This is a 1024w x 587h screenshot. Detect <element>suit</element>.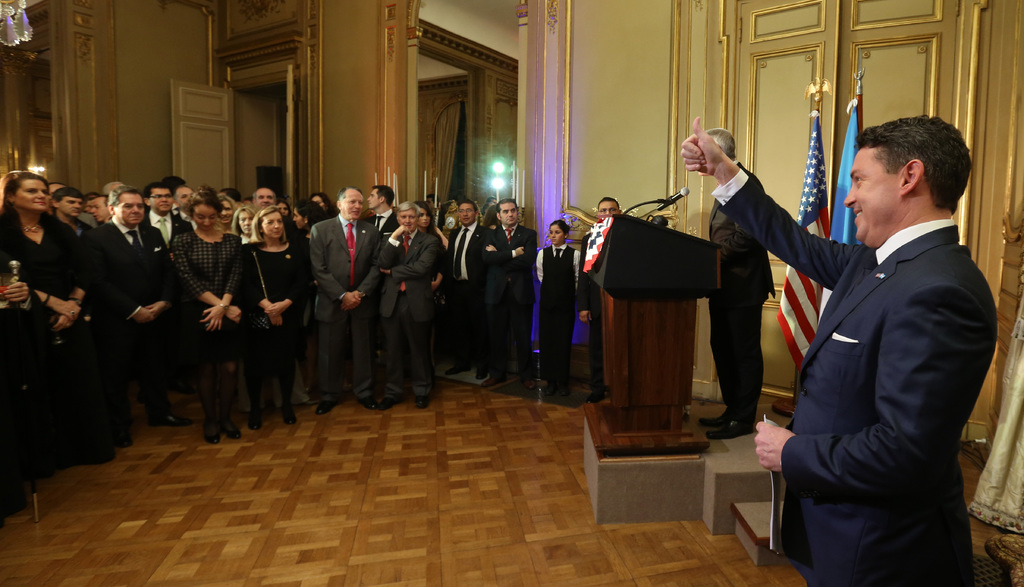
<box>146,207,198,277</box>.
